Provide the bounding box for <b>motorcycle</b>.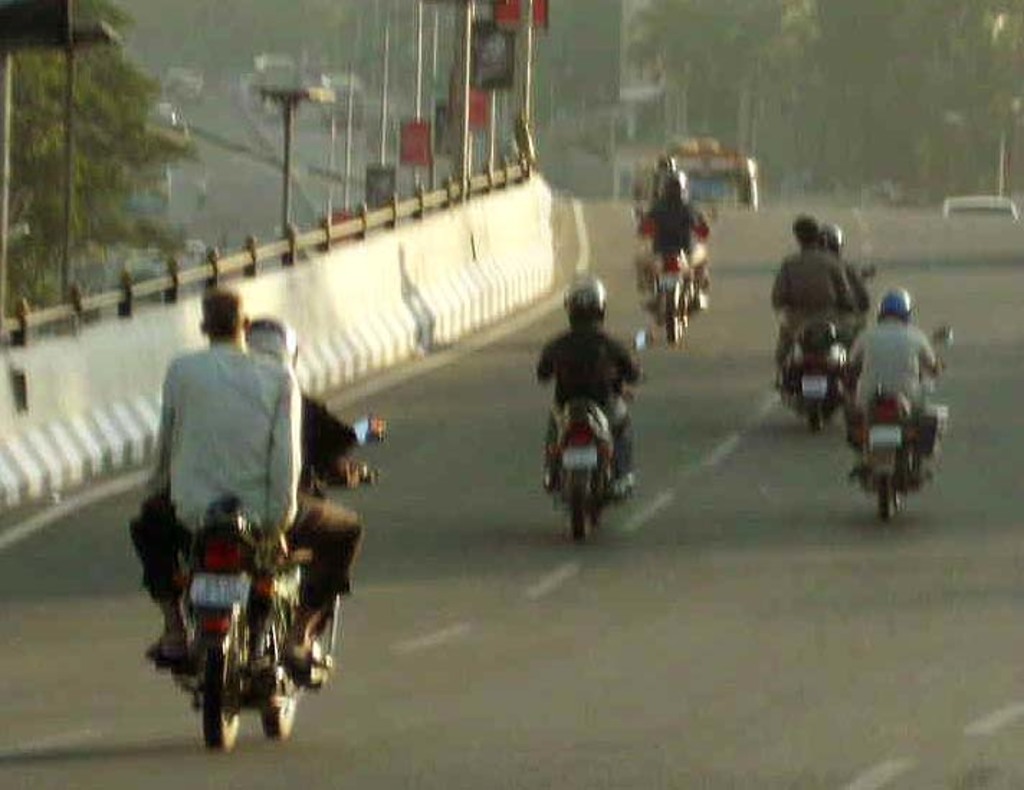
[left=127, top=406, right=374, bottom=740].
